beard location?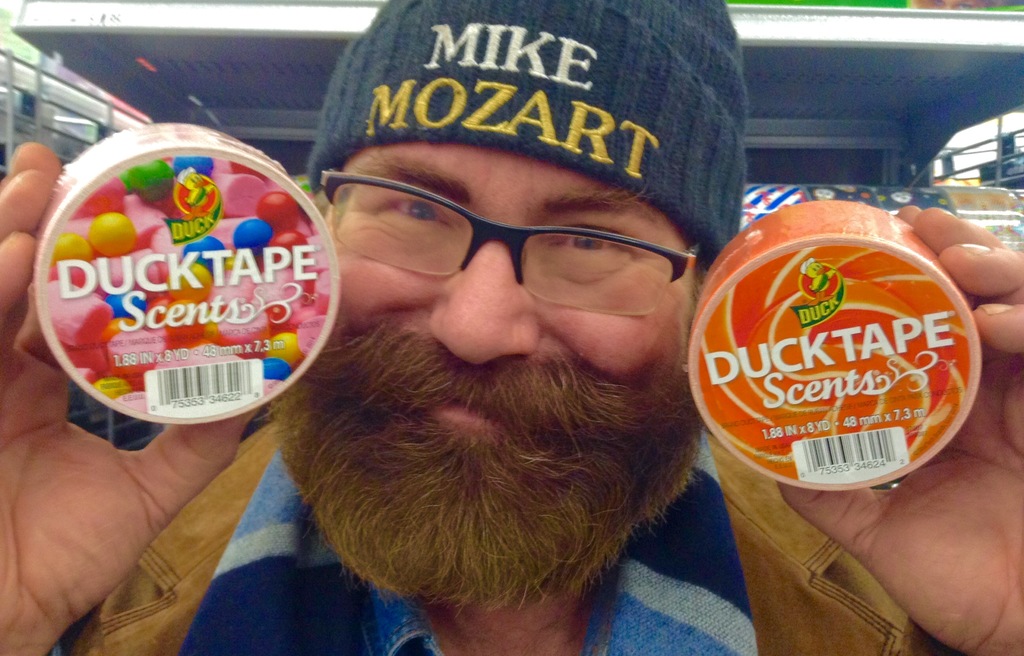
[left=274, top=267, right=718, bottom=631]
